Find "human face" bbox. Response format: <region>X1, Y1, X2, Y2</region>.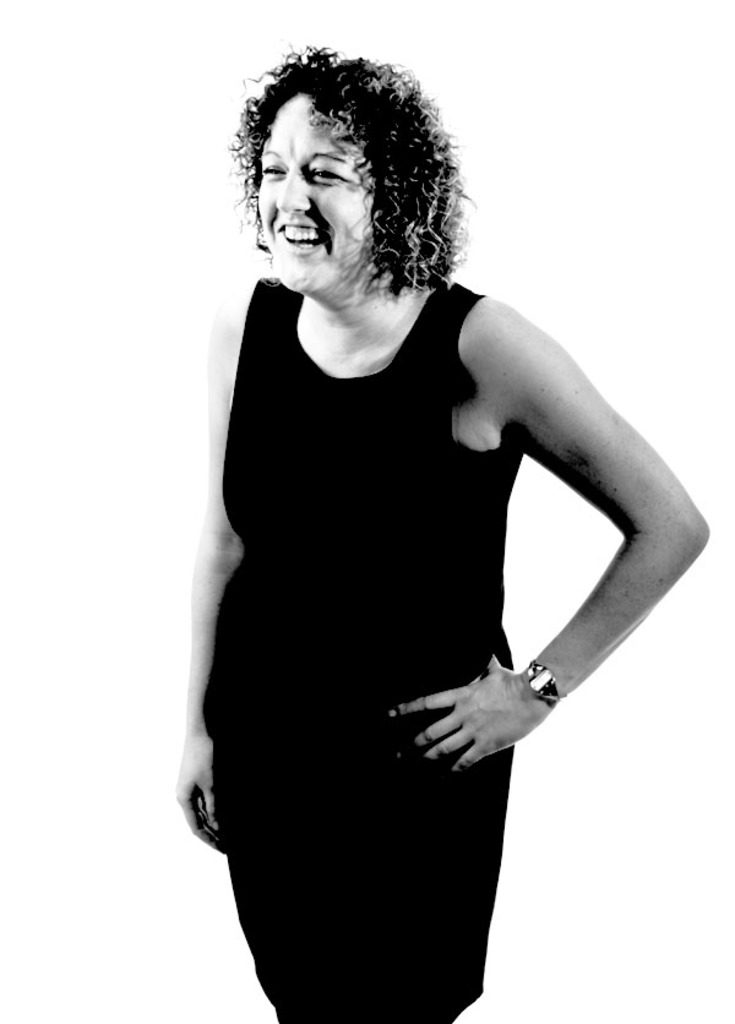
<region>254, 89, 377, 293</region>.
